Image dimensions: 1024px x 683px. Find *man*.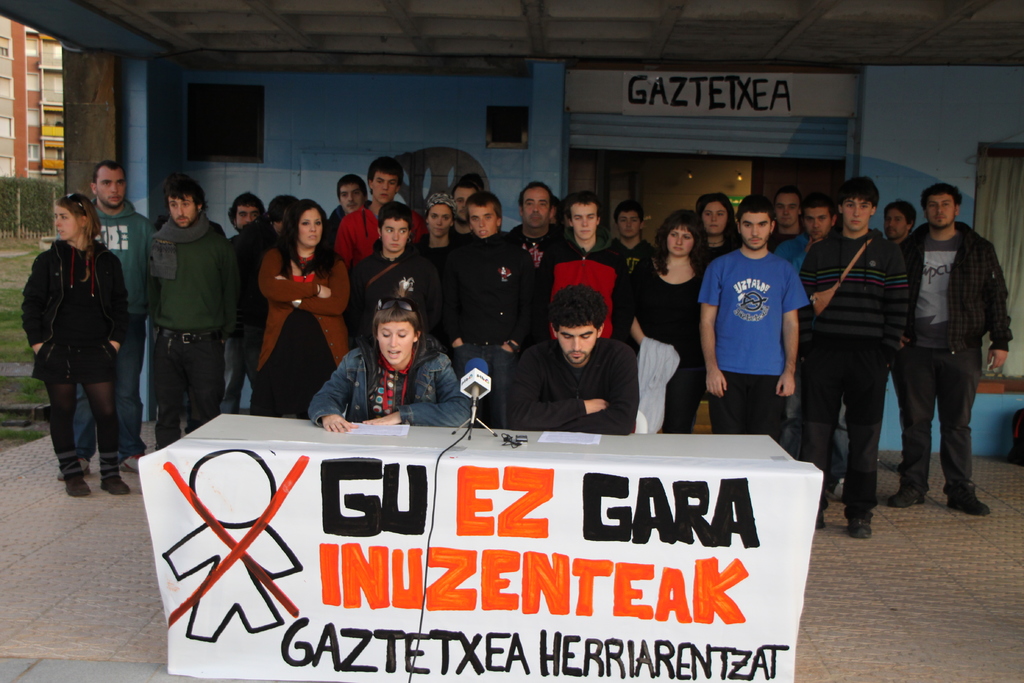
rect(878, 197, 912, 482).
